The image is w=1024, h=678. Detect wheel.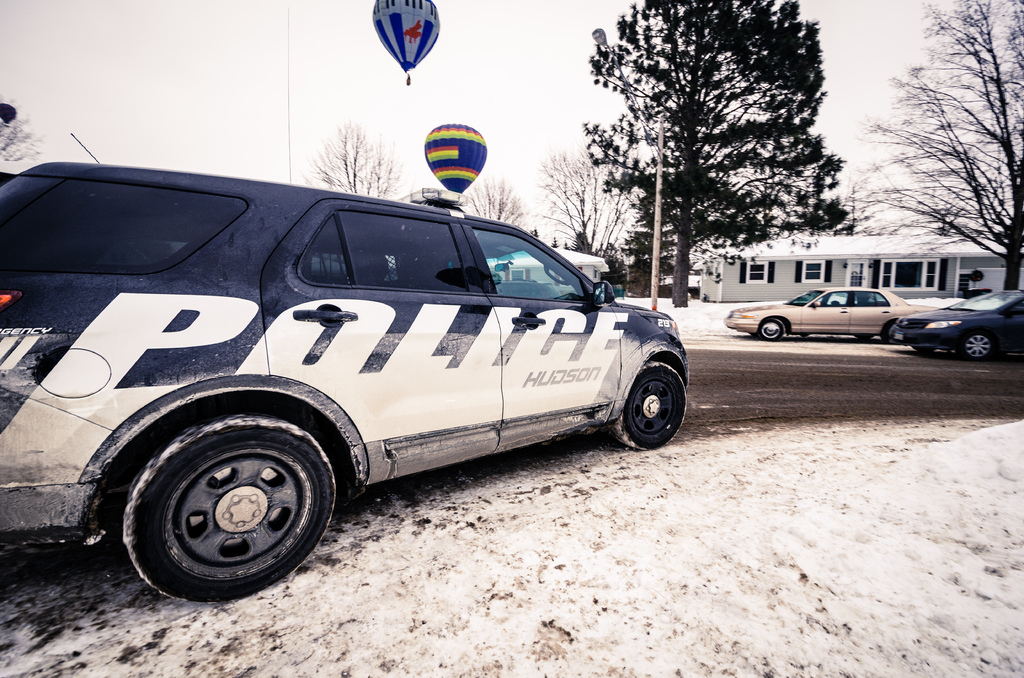
Detection: {"left": 882, "top": 324, "right": 893, "bottom": 345}.
